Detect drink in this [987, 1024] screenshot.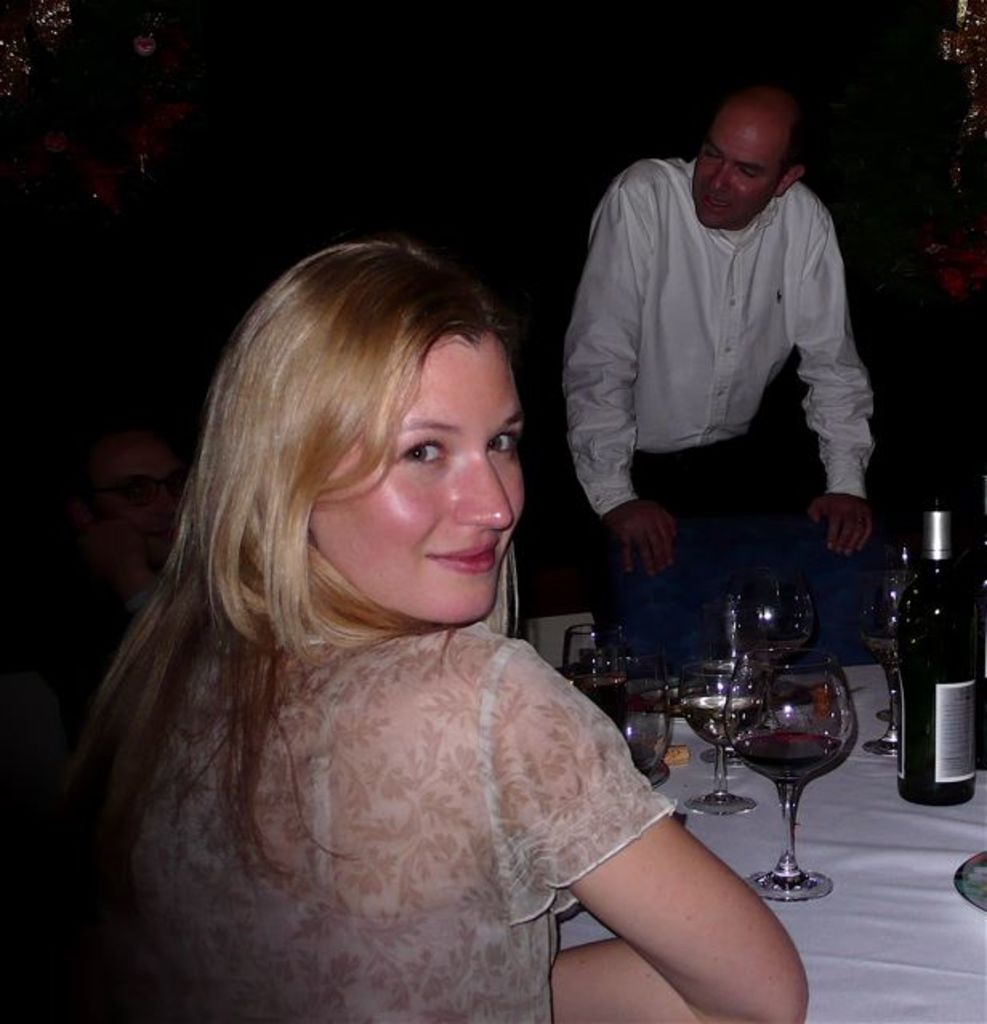
Detection: bbox=[857, 628, 899, 667].
